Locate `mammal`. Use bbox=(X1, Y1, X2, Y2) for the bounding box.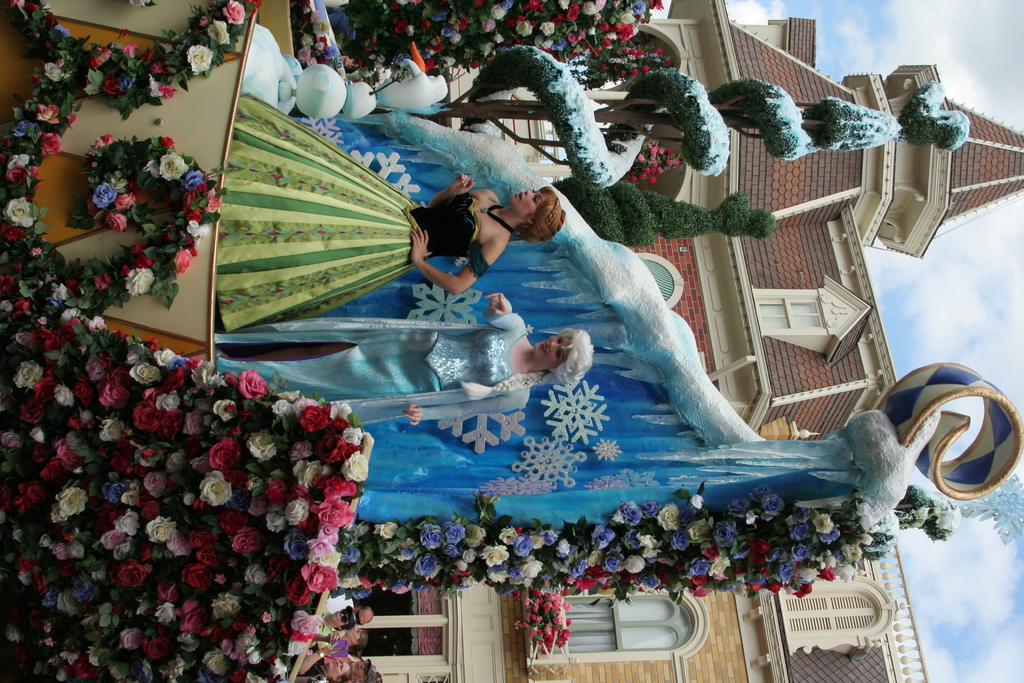
bbox=(216, 288, 596, 429).
